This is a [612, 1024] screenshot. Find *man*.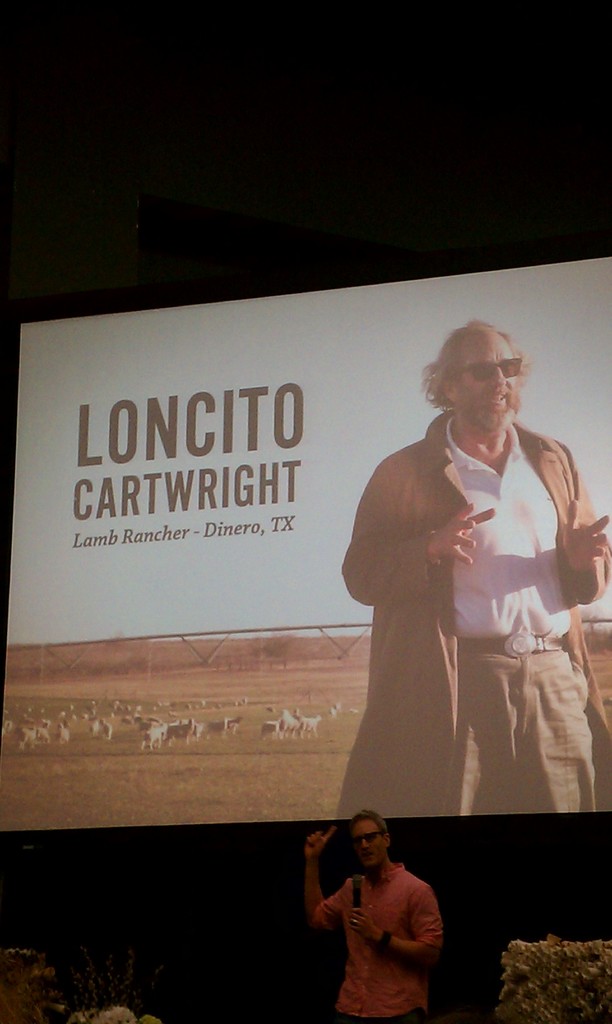
Bounding box: {"x1": 300, "y1": 804, "x2": 469, "y2": 1014}.
